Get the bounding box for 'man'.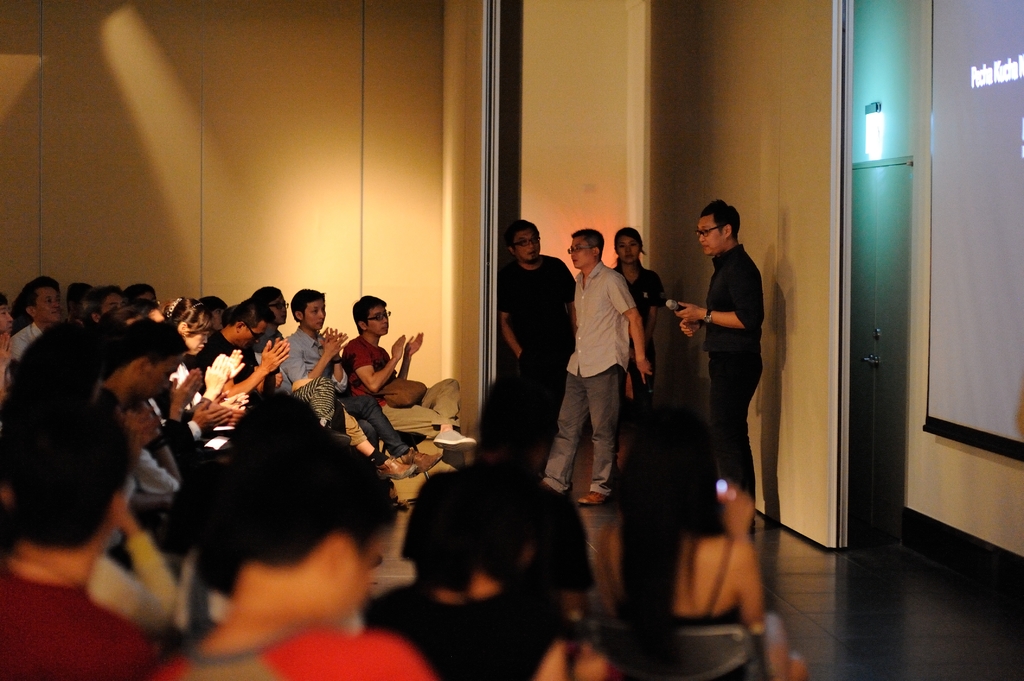
x1=288 y1=288 x2=442 y2=478.
